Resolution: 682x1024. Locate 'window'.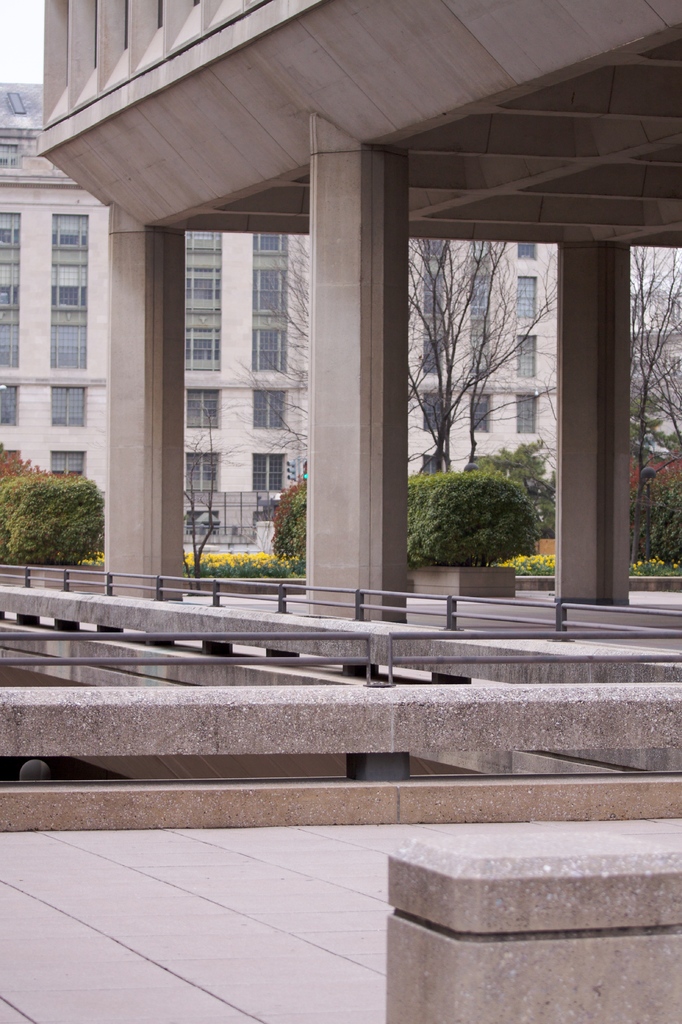
{"left": 251, "top": 447, "right": 288, "bottom": 492}.
